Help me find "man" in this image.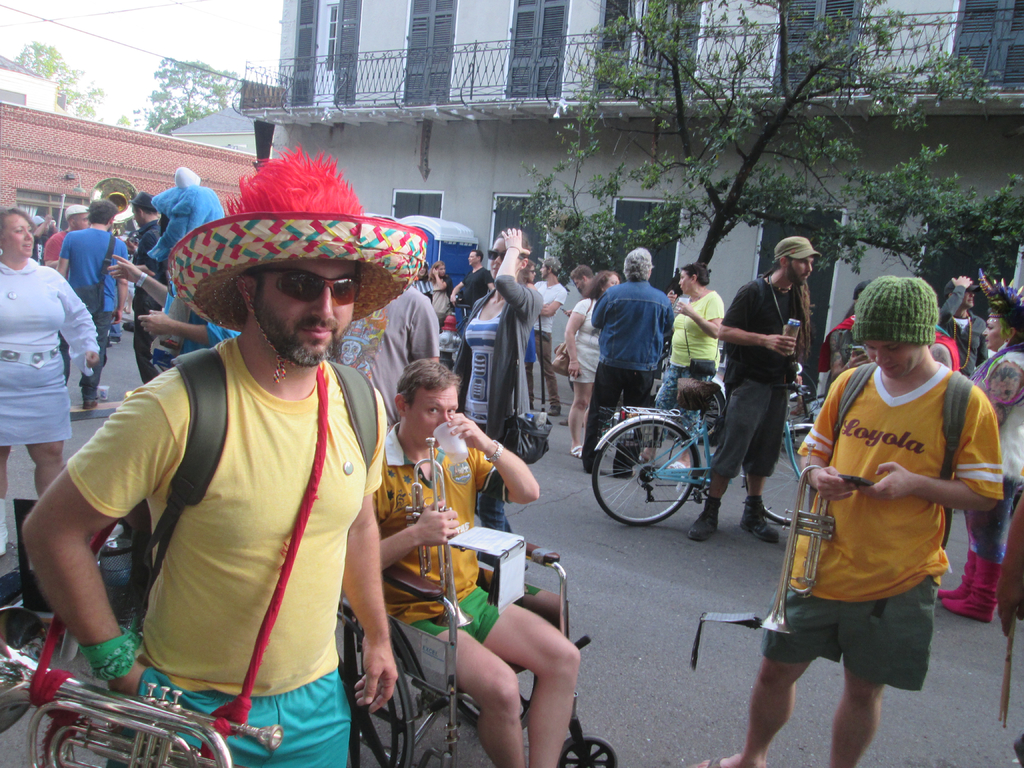
Found it: l=533, t=256, r=561, b=418.
